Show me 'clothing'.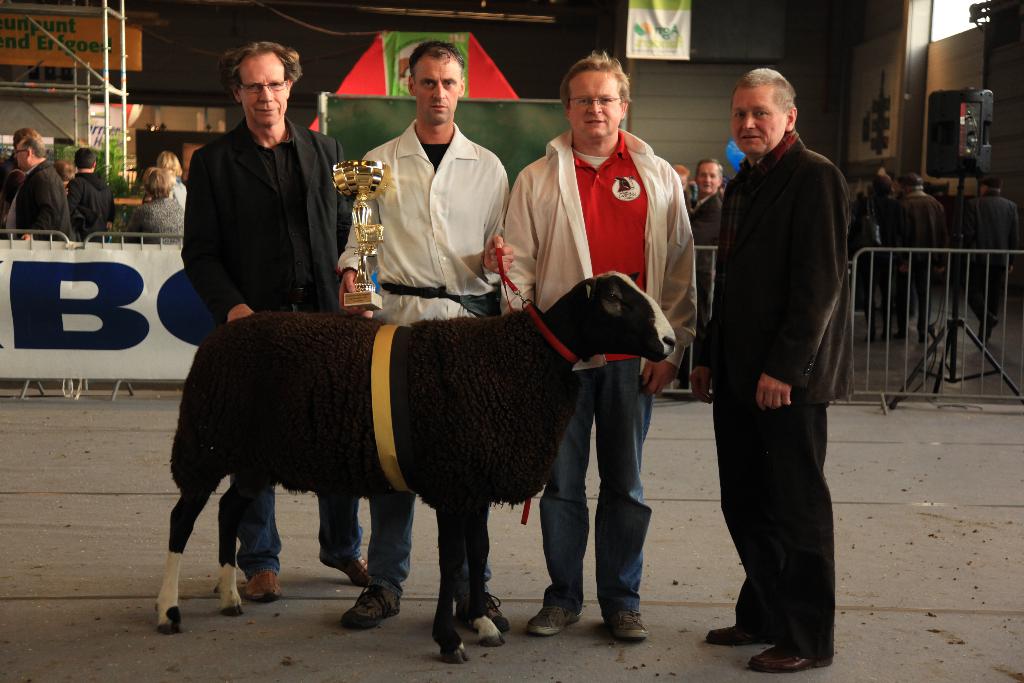
'clothing' is here: 889:185:948:331.
